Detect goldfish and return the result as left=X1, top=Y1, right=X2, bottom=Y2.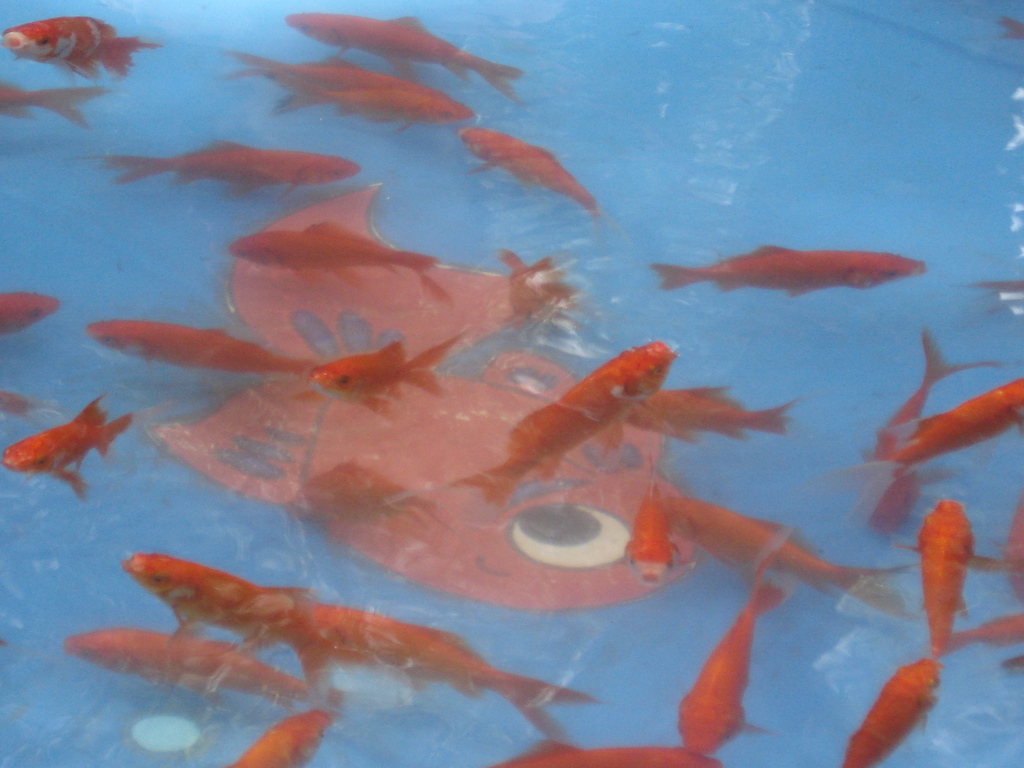
left=3, top=395, right=134, bottom=500.
